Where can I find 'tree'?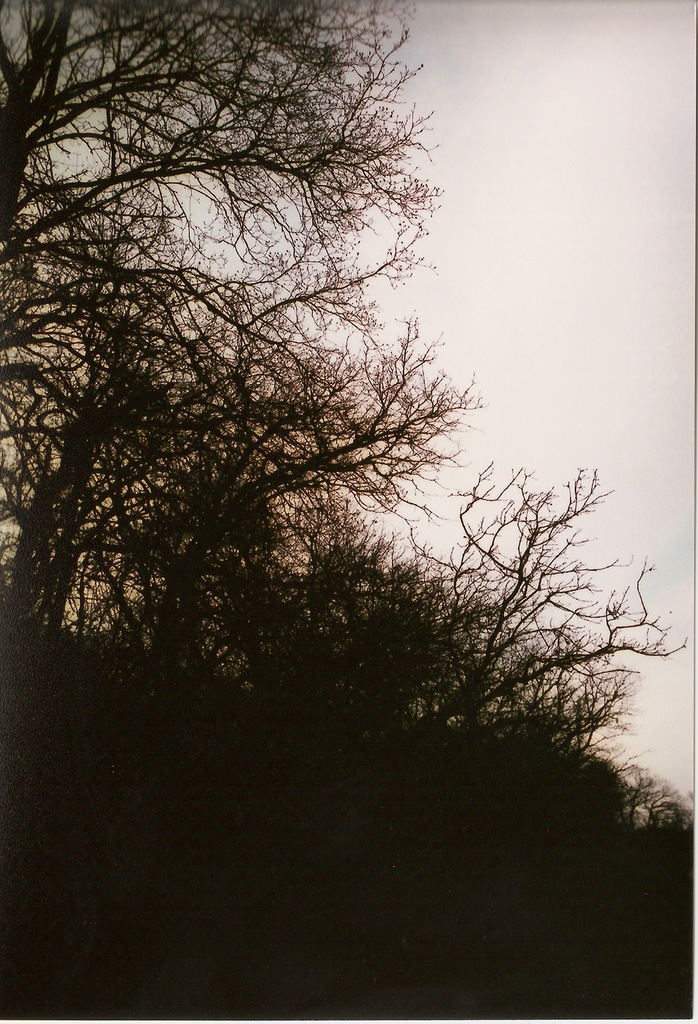
You can find it at <region>27, 13, 457, 662</region>.
